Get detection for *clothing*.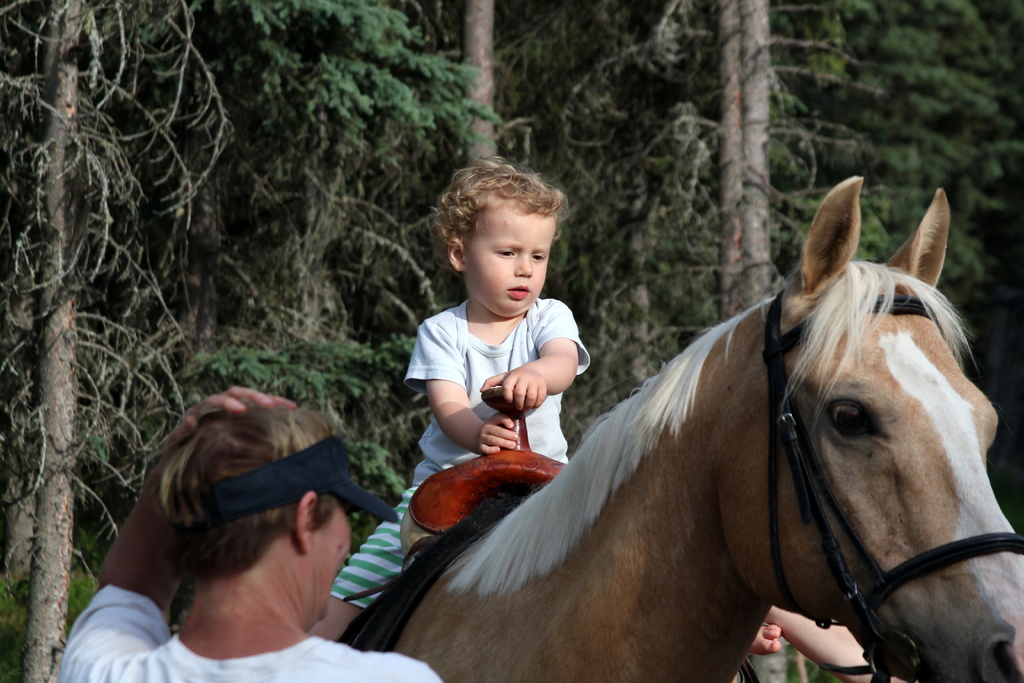
Detection: locate(325, 295, 591, 610).
